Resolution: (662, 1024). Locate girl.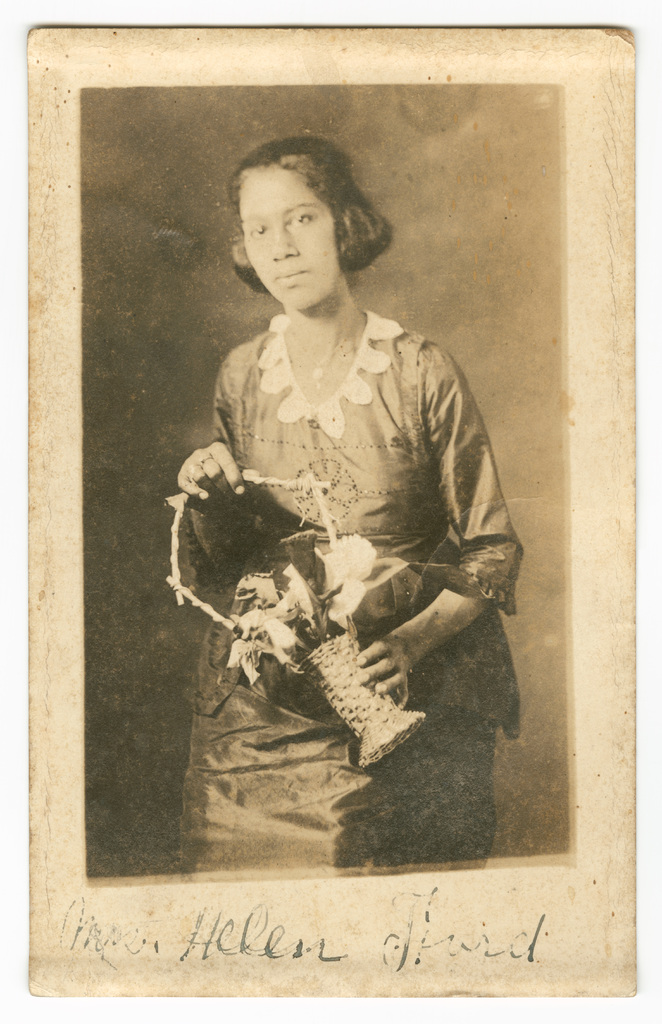
(172, 134, 523, 867).
